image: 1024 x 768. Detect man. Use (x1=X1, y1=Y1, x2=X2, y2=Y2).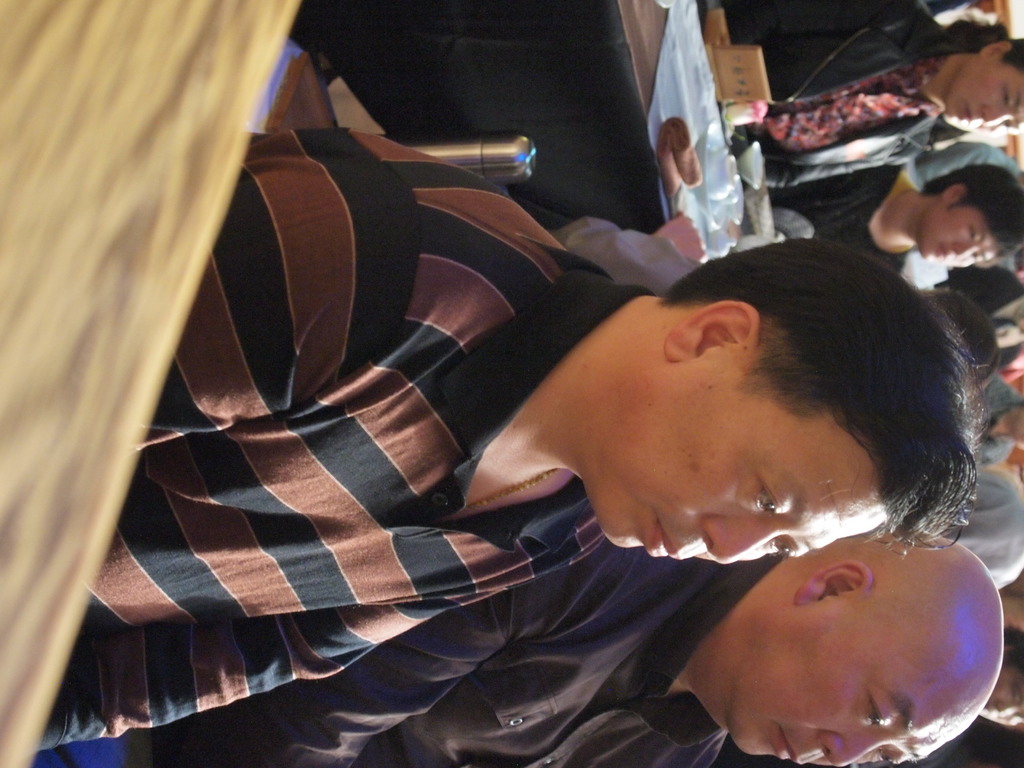
(x1=687, y1=0, x2=1023, y2=195).
